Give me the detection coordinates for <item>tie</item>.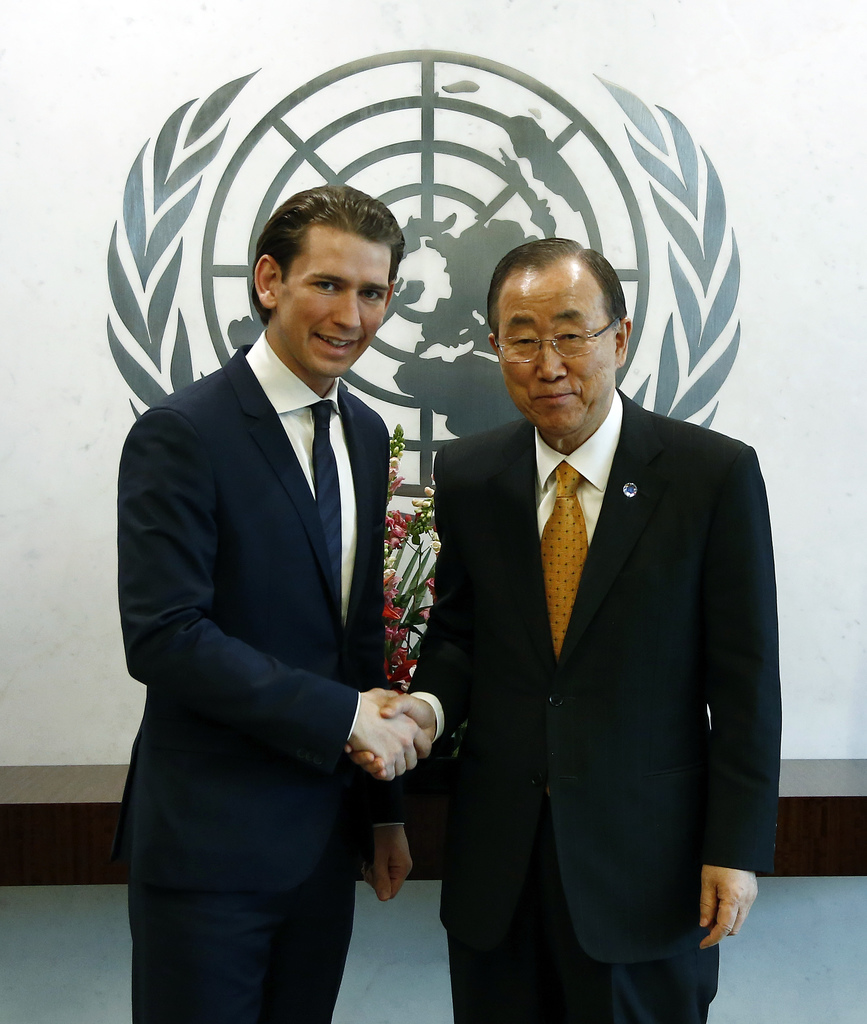
(545,464,589,649).
